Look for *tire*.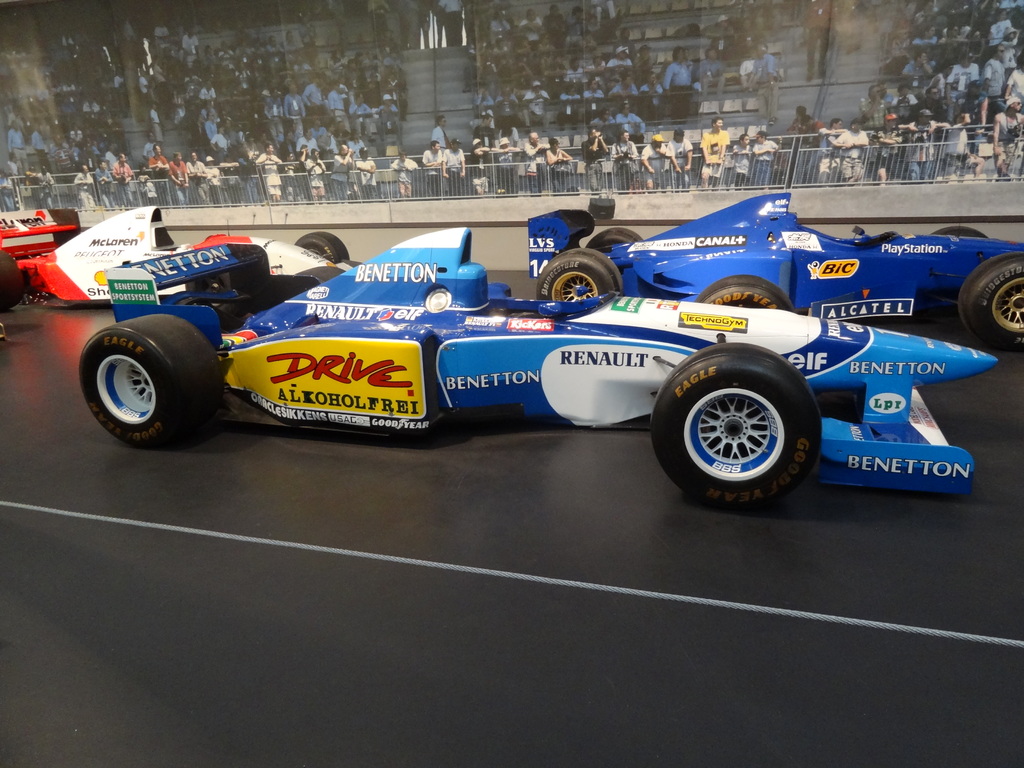
Found: x1=959 y1=249 x2=1023 y2=352.
